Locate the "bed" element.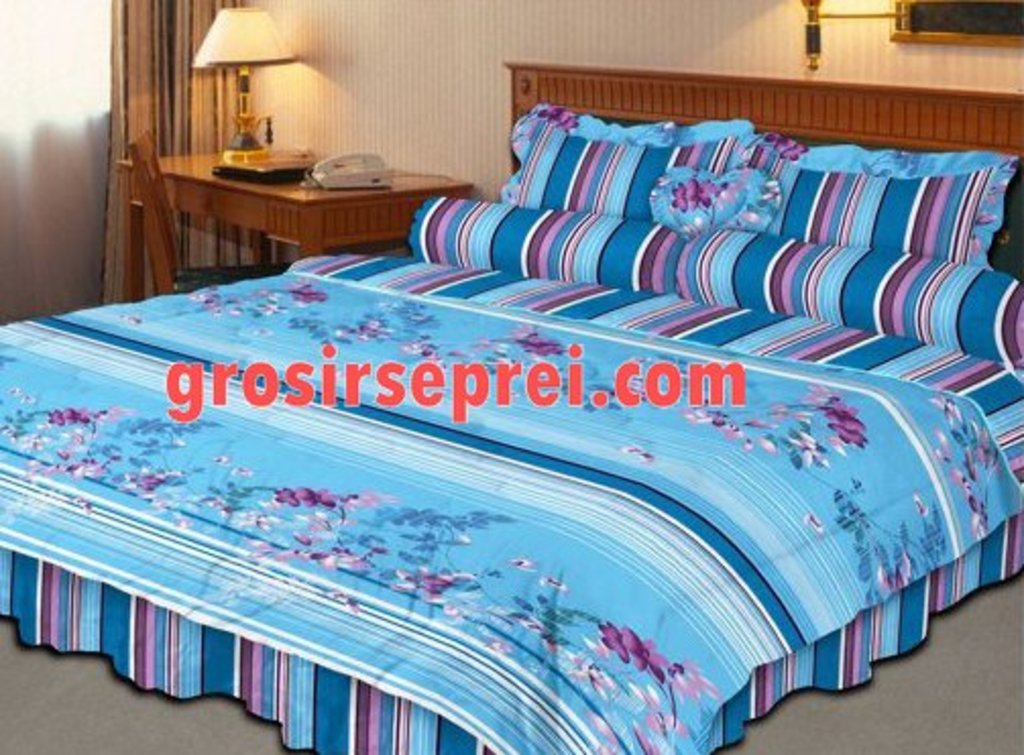
Element bbox: <region>31, 90, 1023, 754</region>.
